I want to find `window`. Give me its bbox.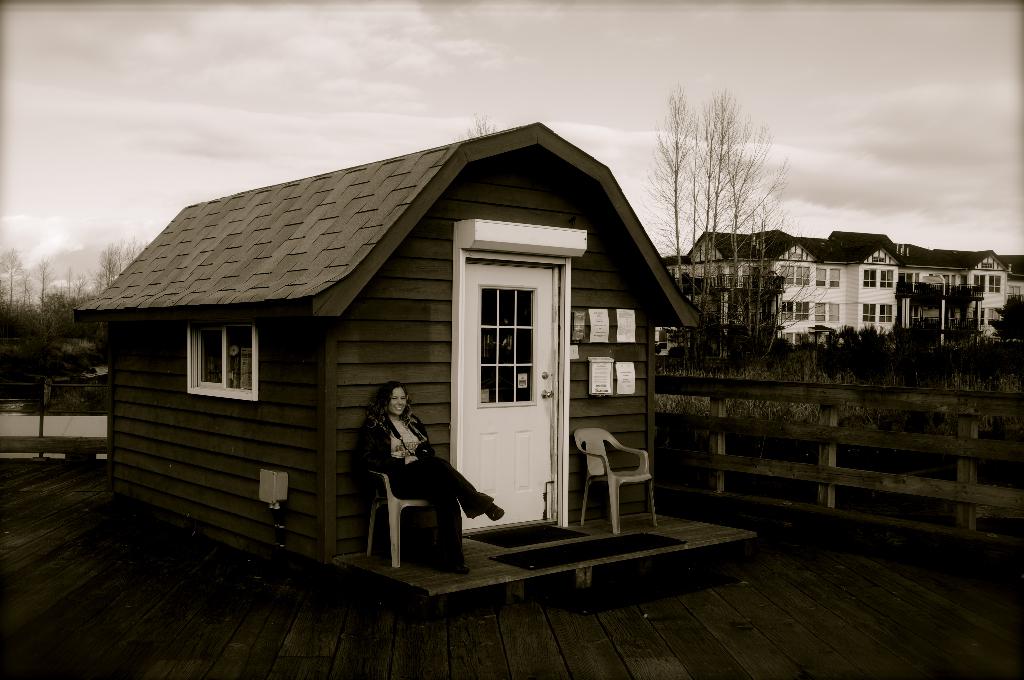
[left=880, top=303, right=892, bottom=323].
